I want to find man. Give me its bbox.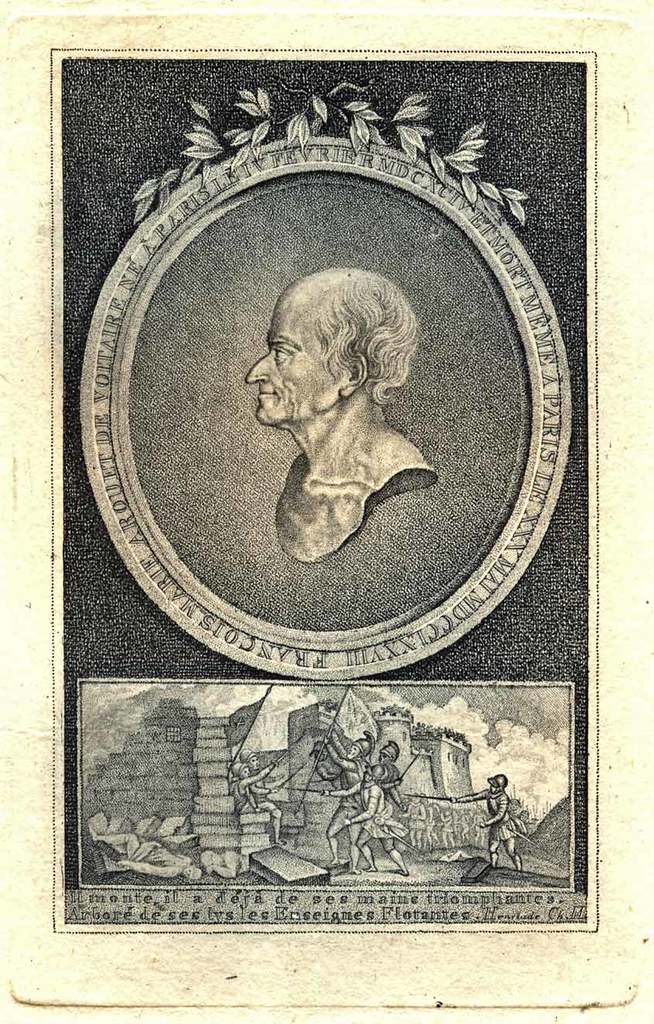
region(447, 775, 526, 873).
